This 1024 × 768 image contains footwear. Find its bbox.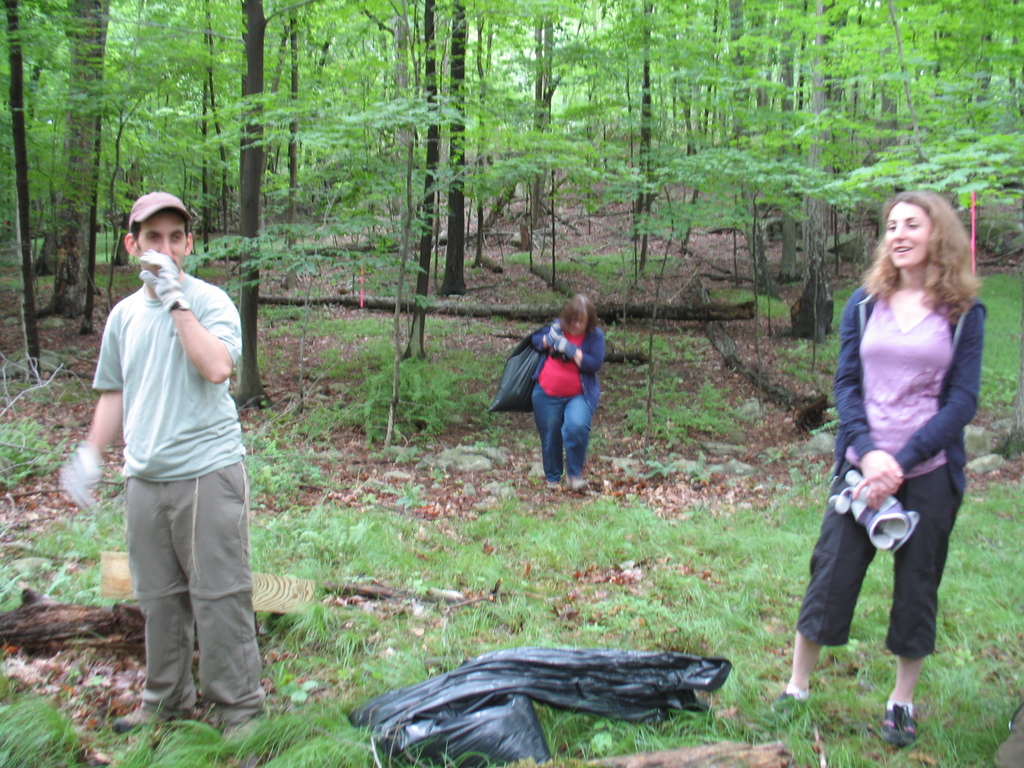
locate(116, 703, 189, 733).
